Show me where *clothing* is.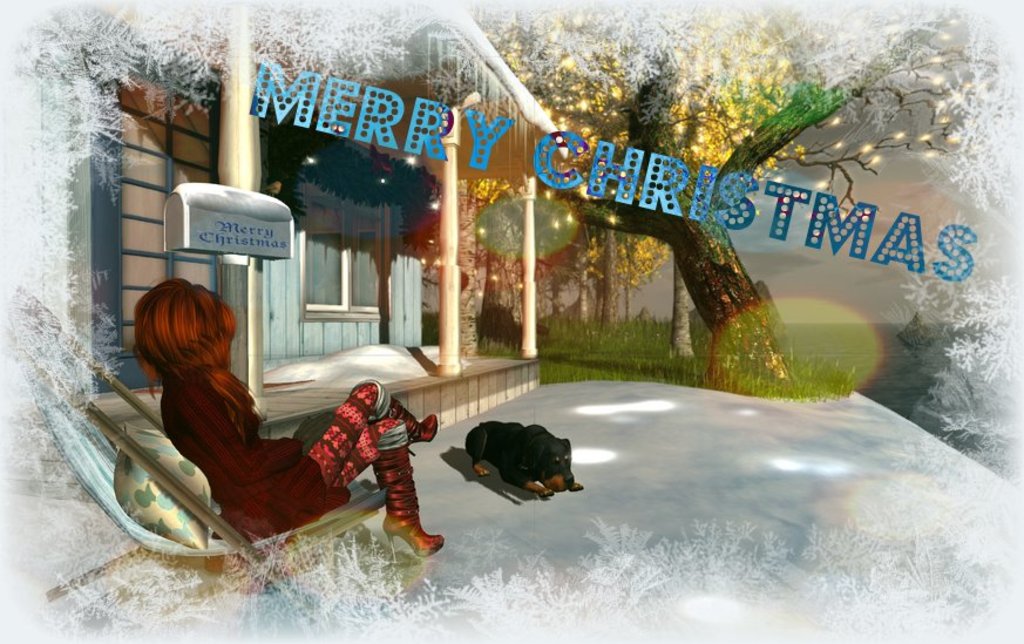
*clothing* is at <box>128,328,416,544</box>.
